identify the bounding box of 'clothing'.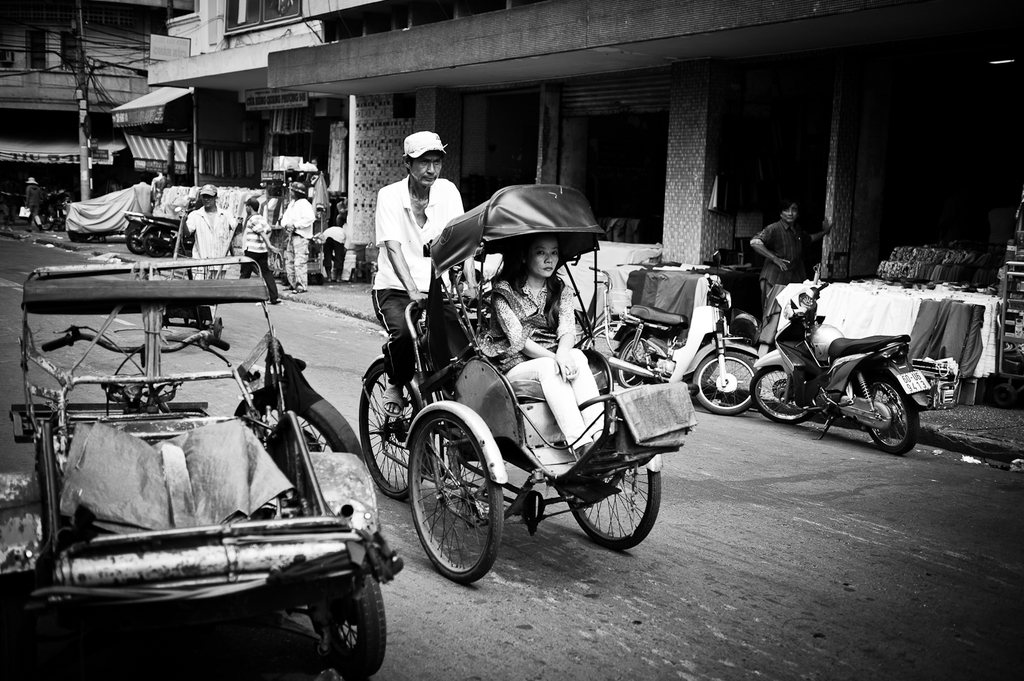
select_region(322, 237, 346, 270).
